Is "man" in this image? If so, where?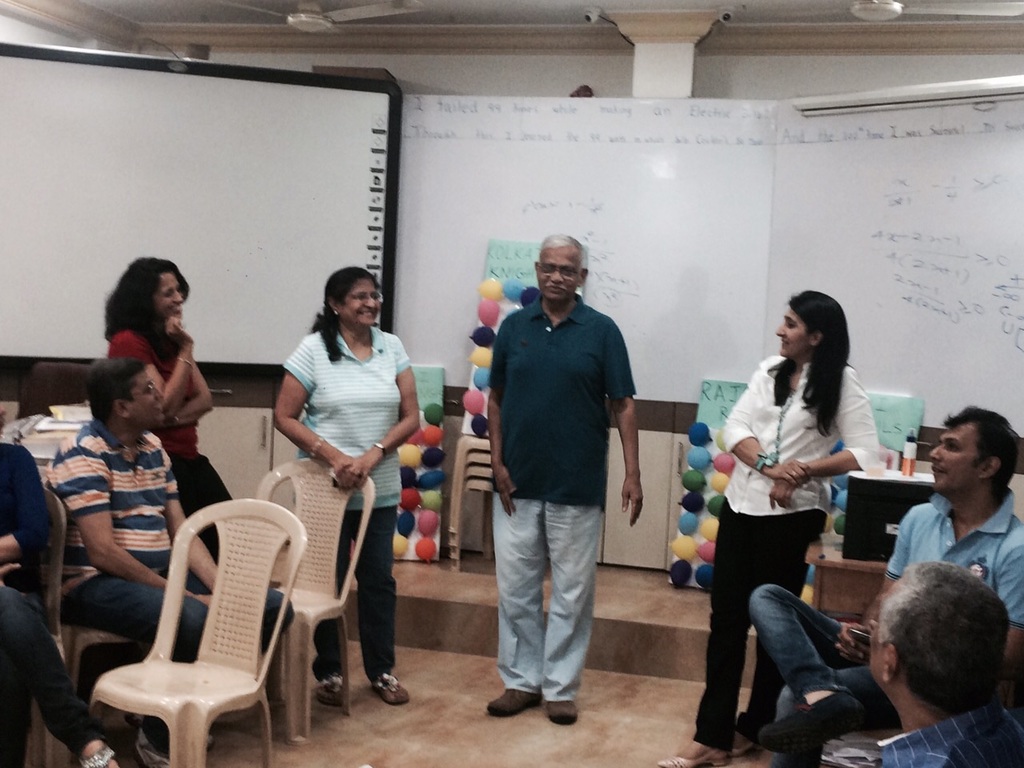
Yes, at 482/230/649/727.
